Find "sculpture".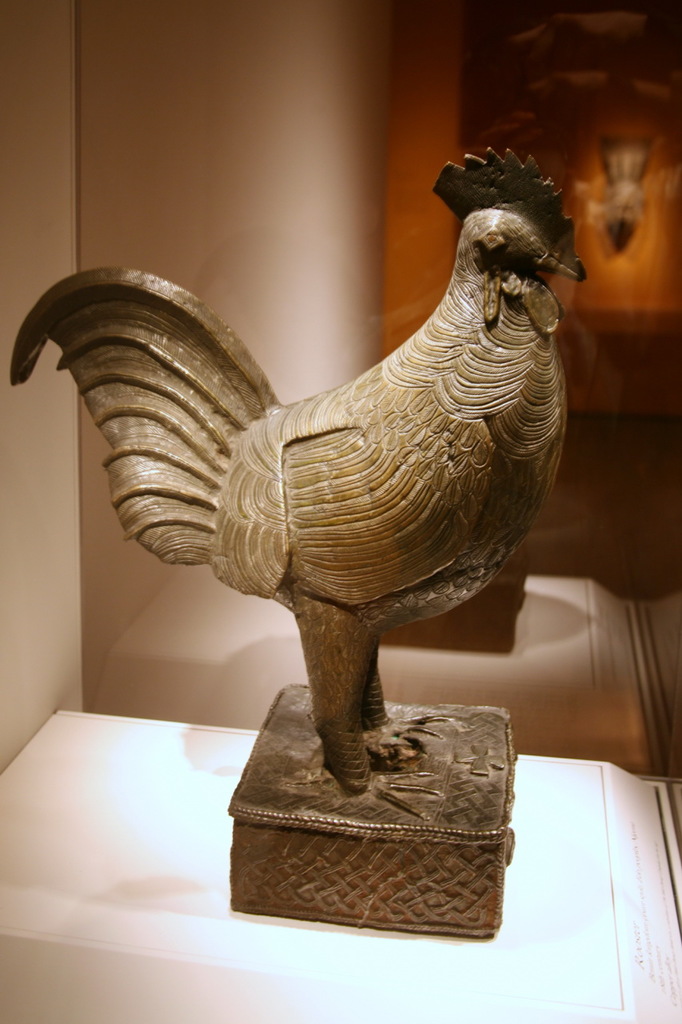
11,122,623,914.
